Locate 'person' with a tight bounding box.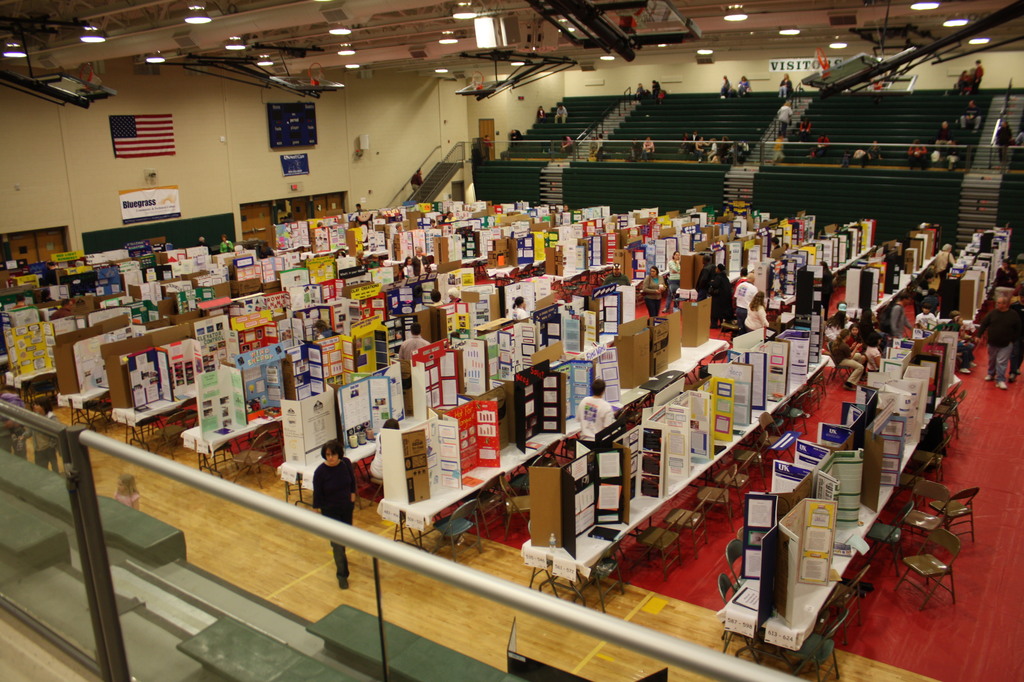
989, 259, 1018, 290.
